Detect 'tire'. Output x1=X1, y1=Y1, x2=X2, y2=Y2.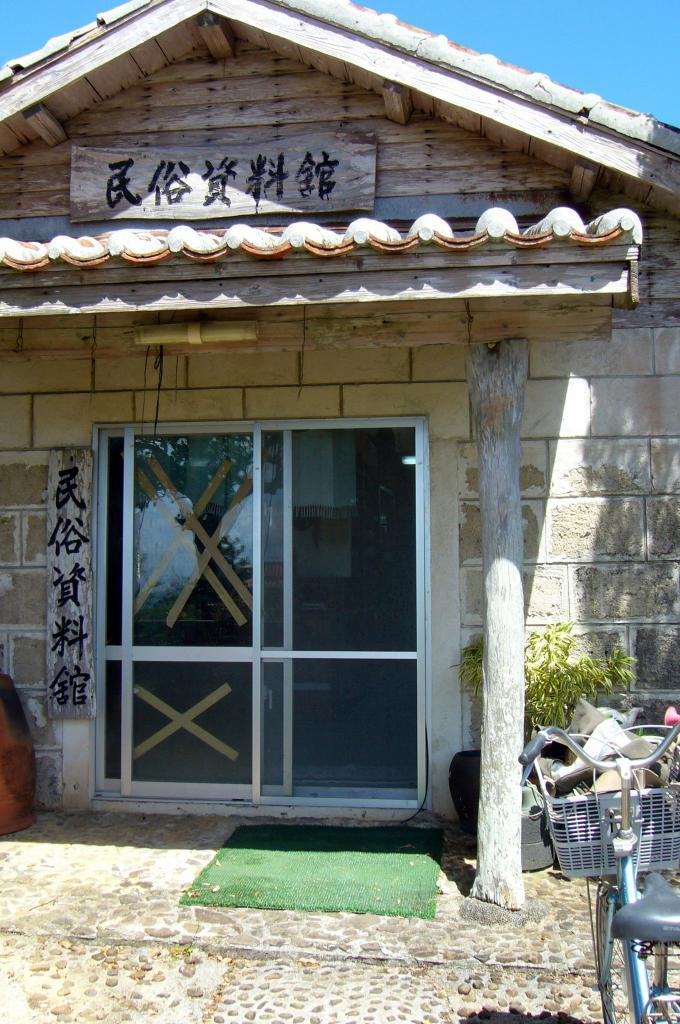
x1=595, y1=871, x2=633, y2=1023.
